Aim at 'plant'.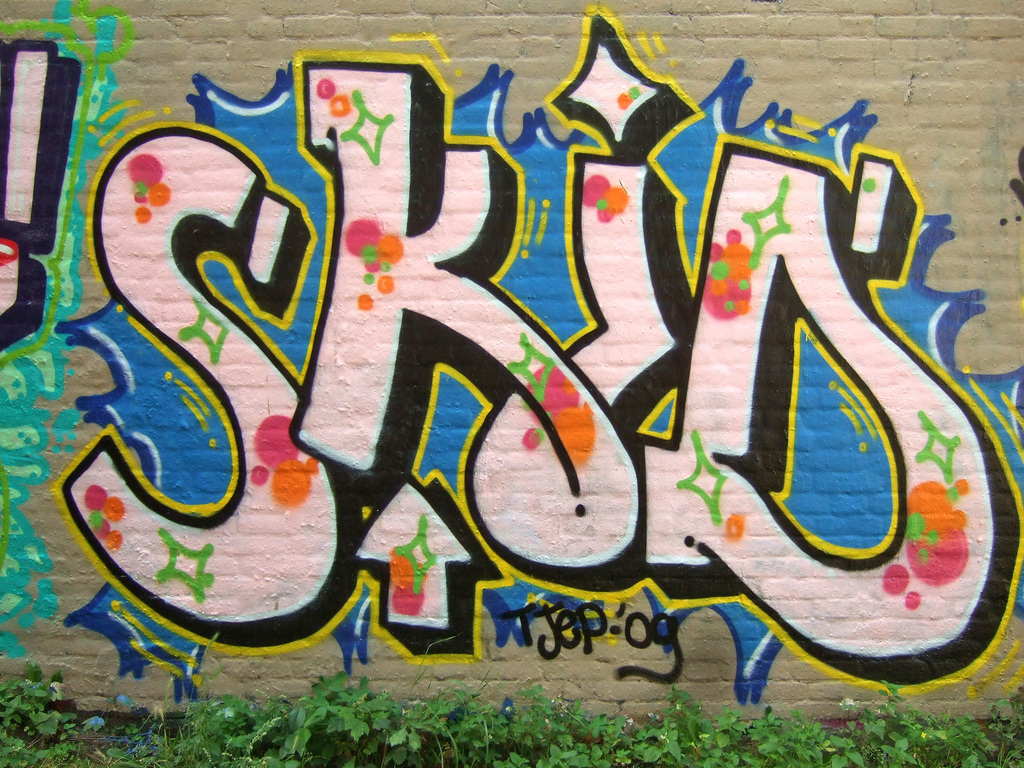
Aimed at {"left": 828, "top": 730, "right": 858, "bottom": 765}.
